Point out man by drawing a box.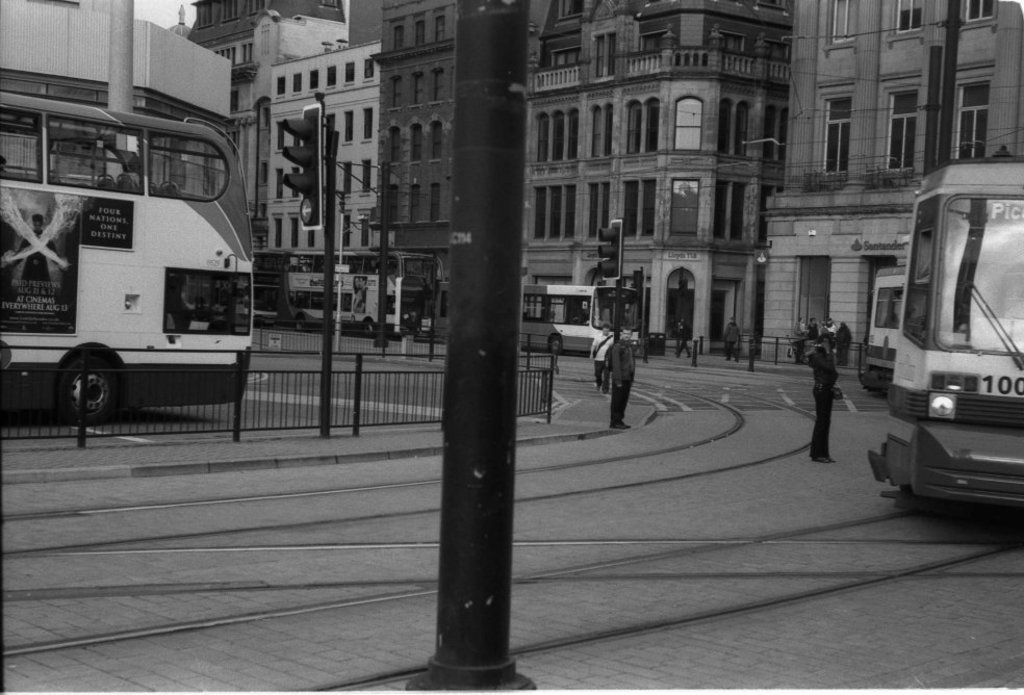
left=600, top=323, right=655, bottom=431.
